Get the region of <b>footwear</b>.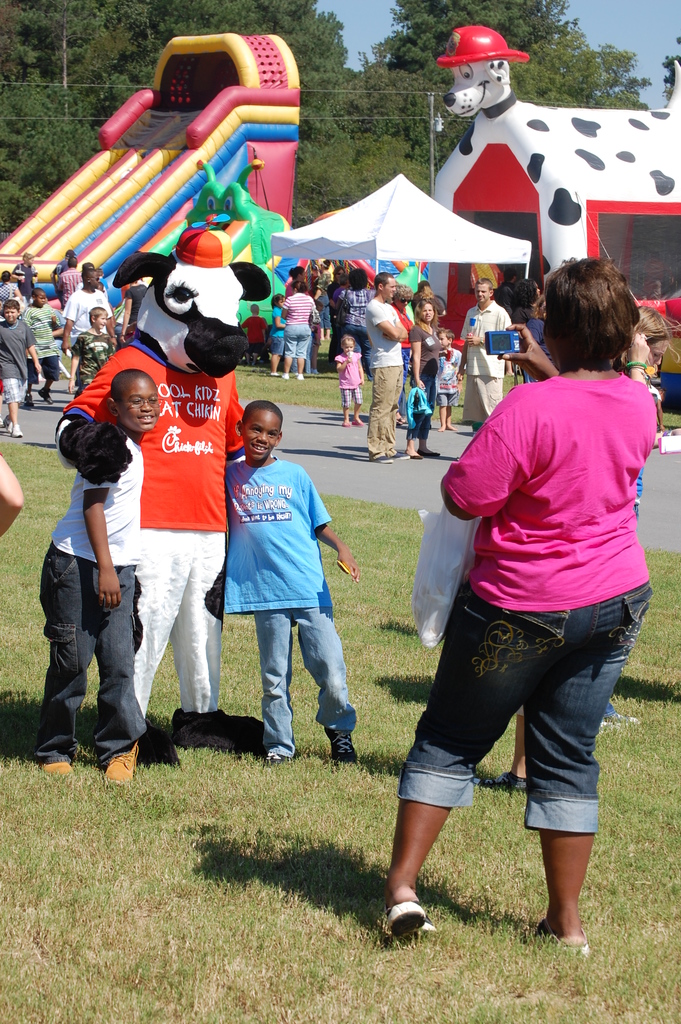
(left=404, top=455, right=418, bottom=461).
